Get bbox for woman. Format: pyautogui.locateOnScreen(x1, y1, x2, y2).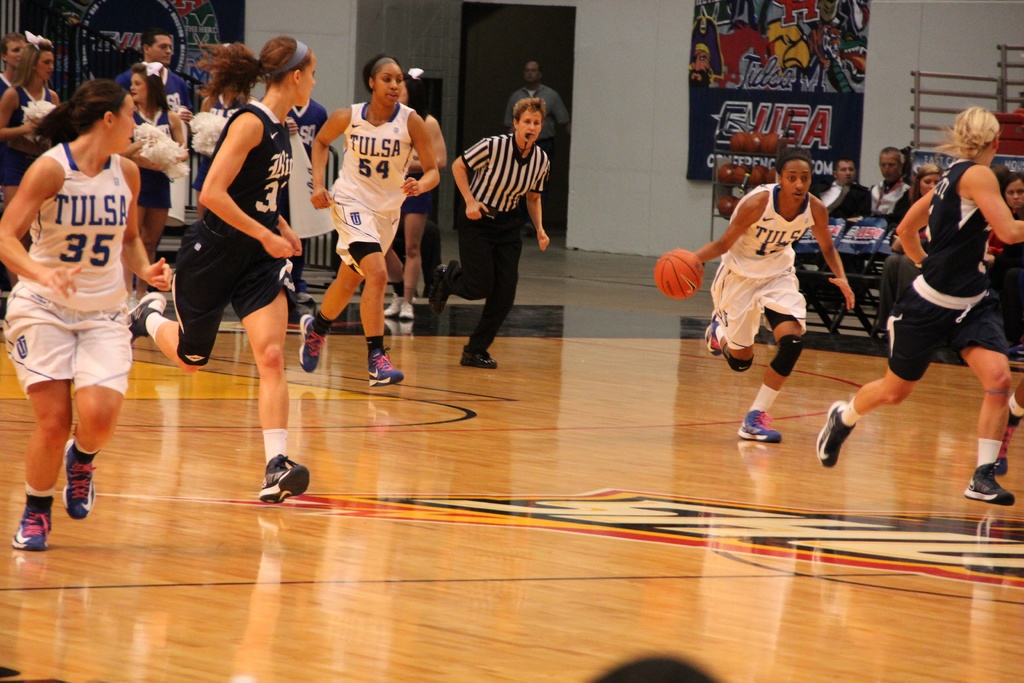
pyautogui.locateOnScreen(980, 172, 1023, 344).
